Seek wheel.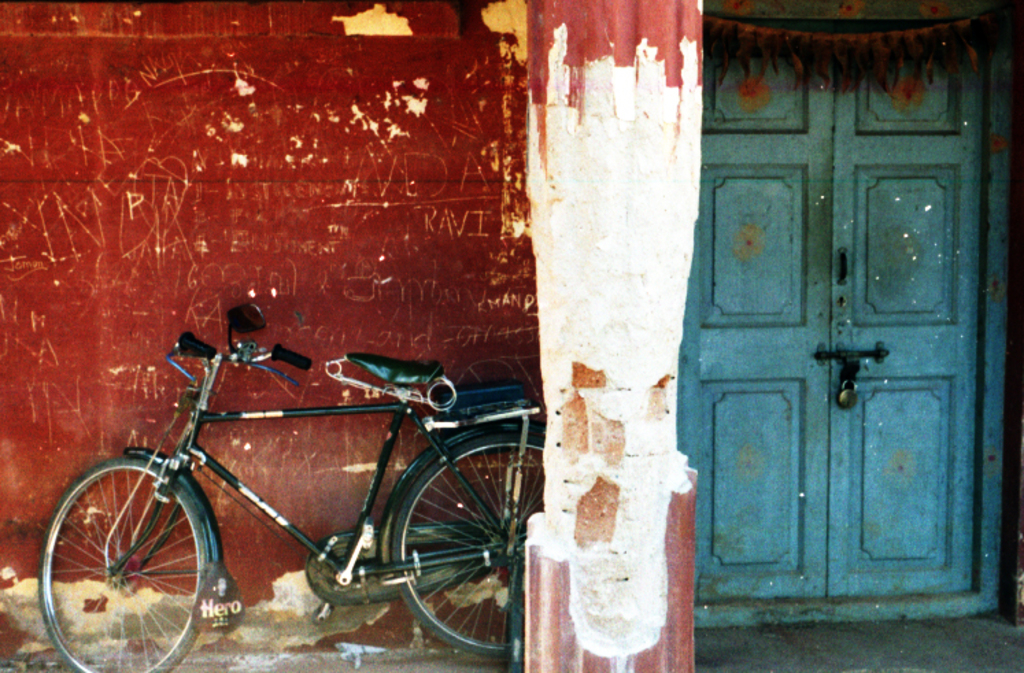
l=40, t=462, r=200, b=672.
